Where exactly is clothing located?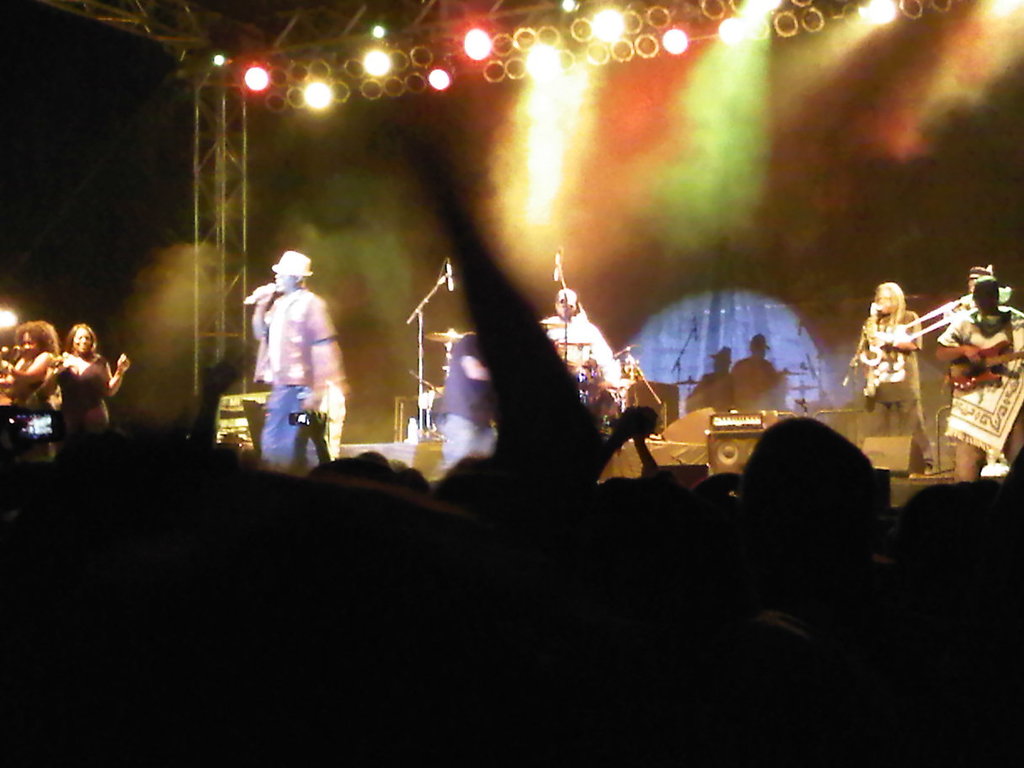
Its bounding box is <box>935,313,1023,460</box>.
